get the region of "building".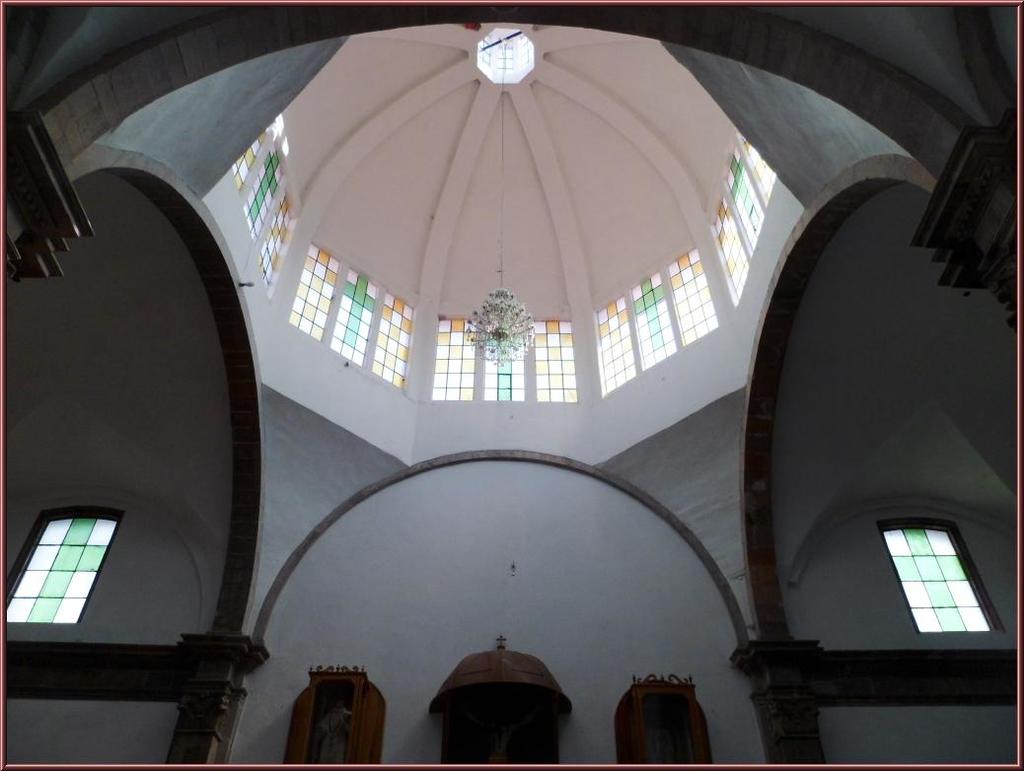
bbox=(0, 0, 1019, 770).
